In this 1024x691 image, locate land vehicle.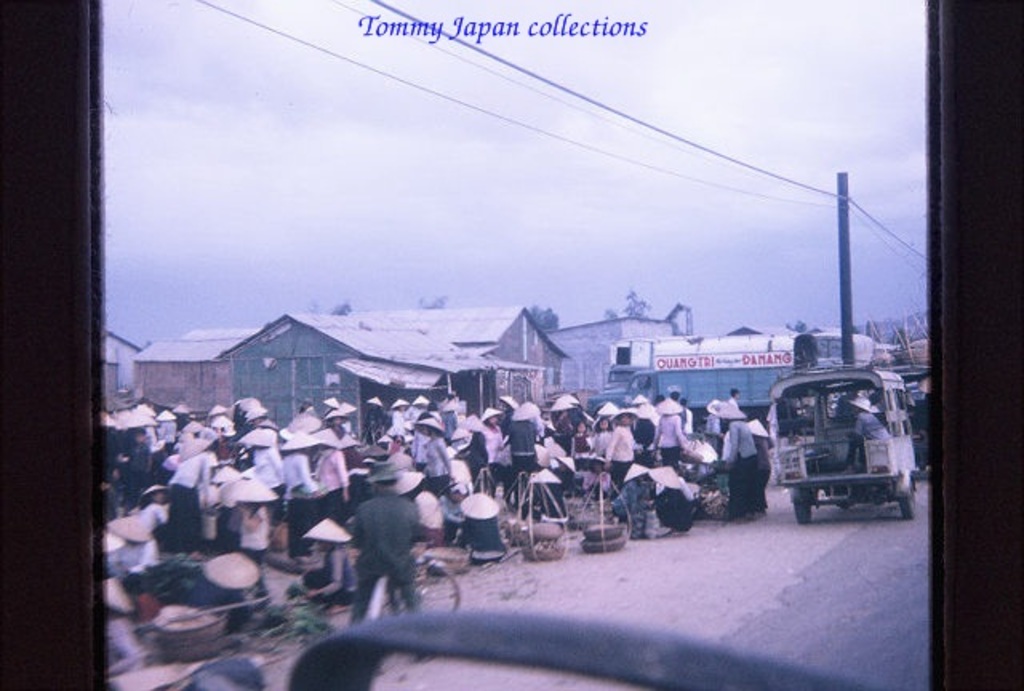
Bounding box: 762 365 915 528.
